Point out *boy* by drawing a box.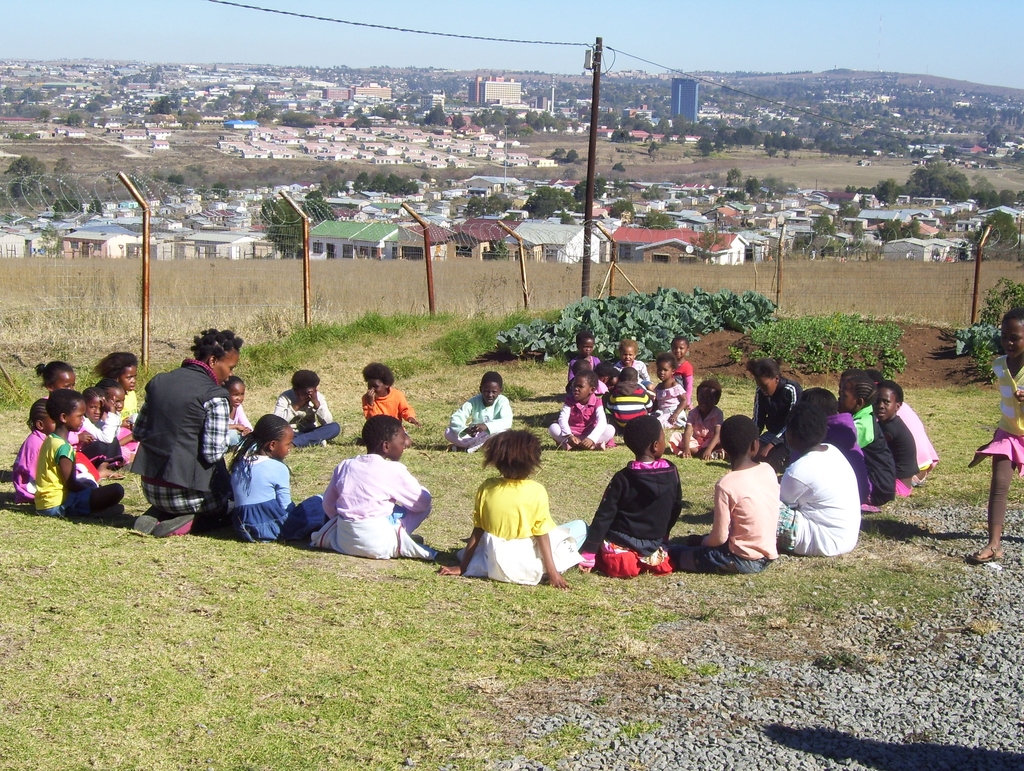
select_region(705, 425, 790, 569).
